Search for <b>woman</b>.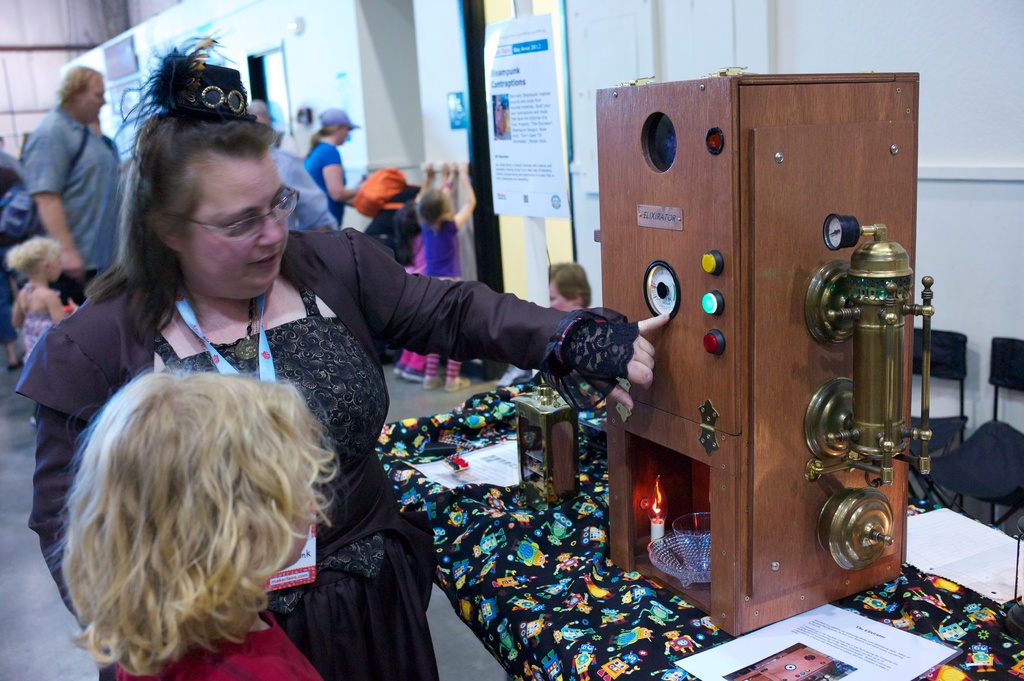
Found at l=5, t=40, r=673, b=680.
